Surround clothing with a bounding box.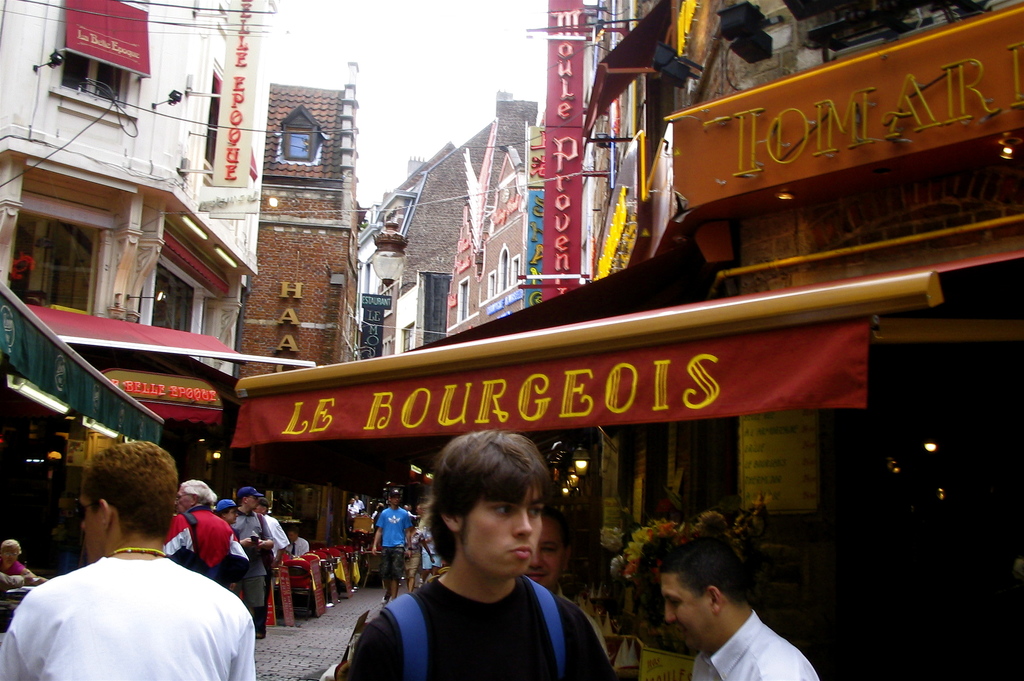
(0,573,22,588).
